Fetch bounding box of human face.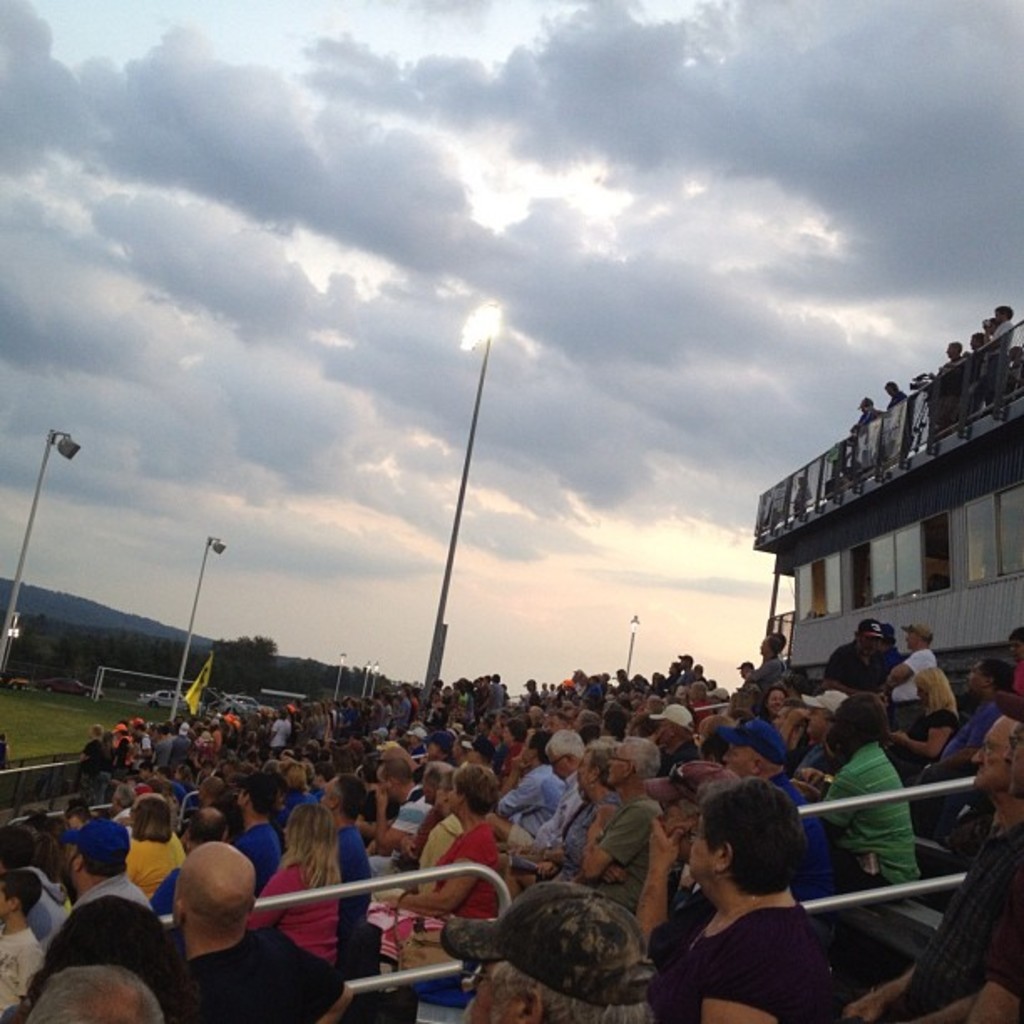
Bbox: bbox=(972, 714, 1014, 785).
